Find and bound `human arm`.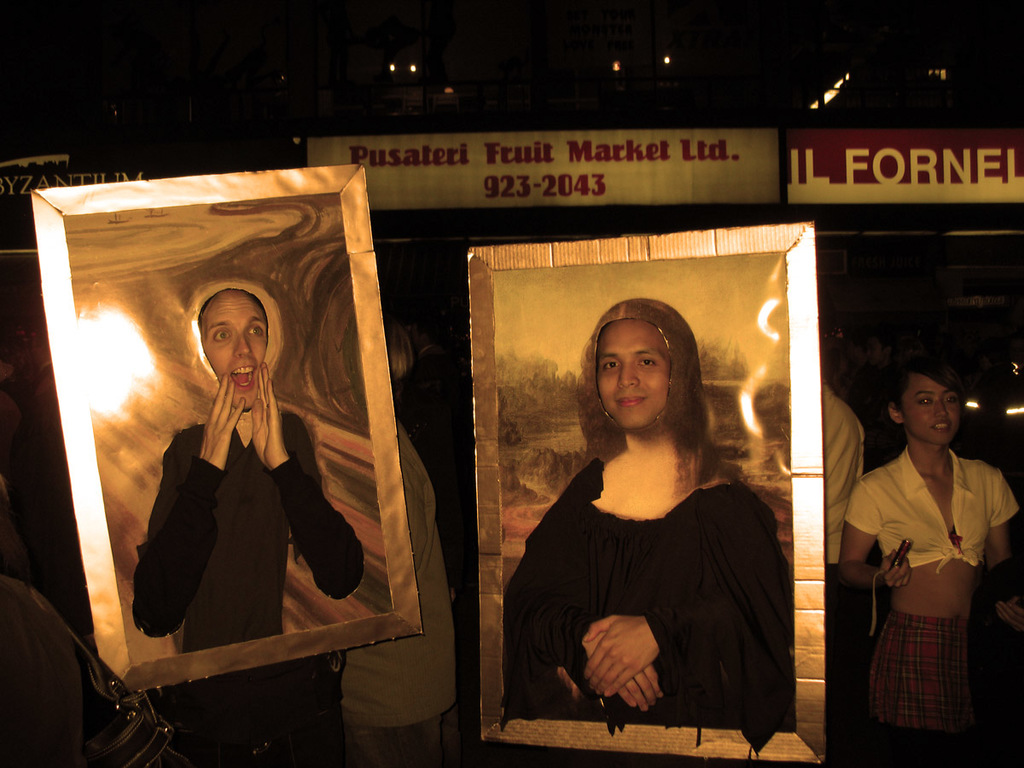
Bound: pyautogui.locateOnScreen(585, 601, 779, 698).
